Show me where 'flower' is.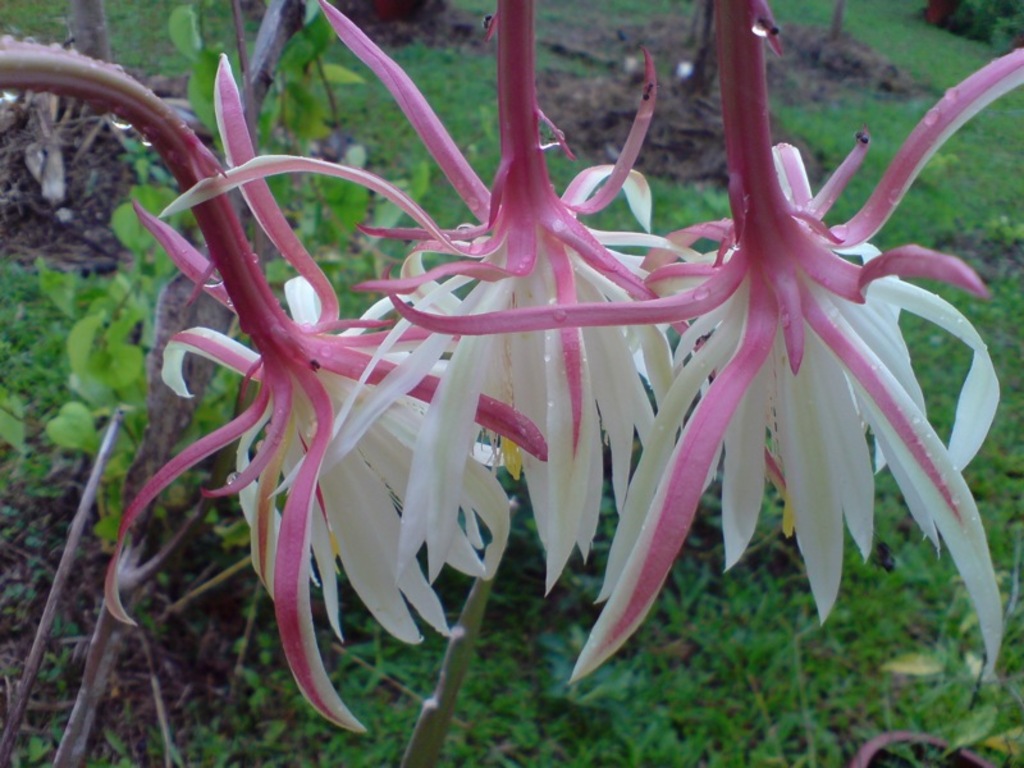
'flower' is at {"left": 156, "top": 0, "right": 769, "bottom": 600}.
